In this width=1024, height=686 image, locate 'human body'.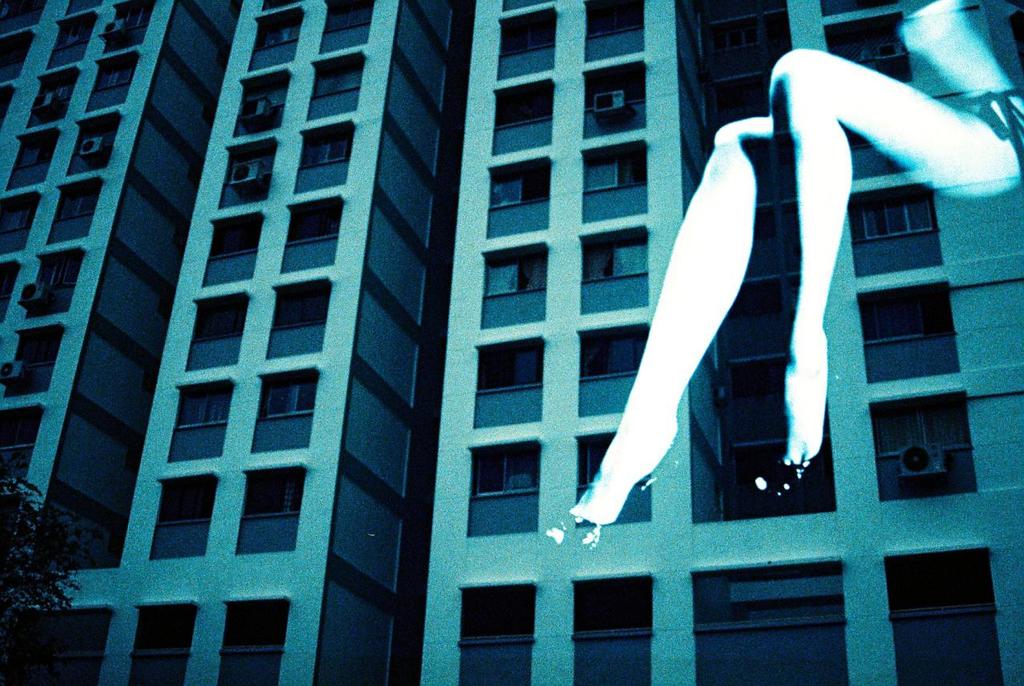
Bounding box: 549, 6, 1022, 540.
